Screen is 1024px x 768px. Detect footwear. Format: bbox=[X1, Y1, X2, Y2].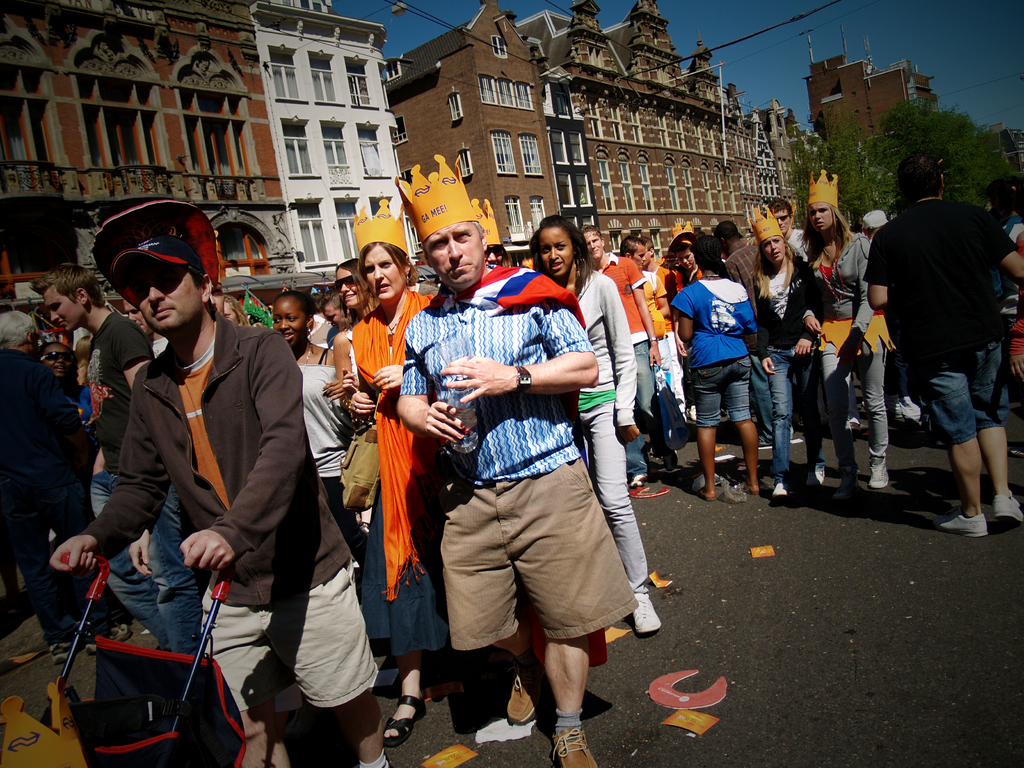
bbox=[991, 490, 1023, 524].
